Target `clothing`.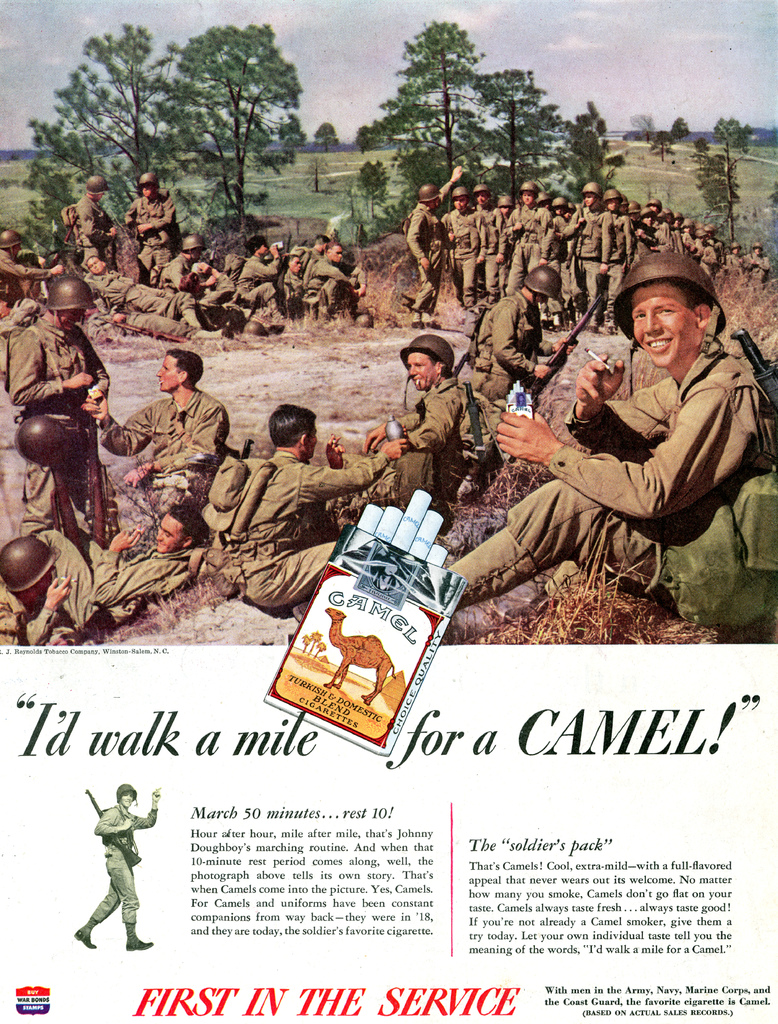
Target region: 123/187/179/279.
